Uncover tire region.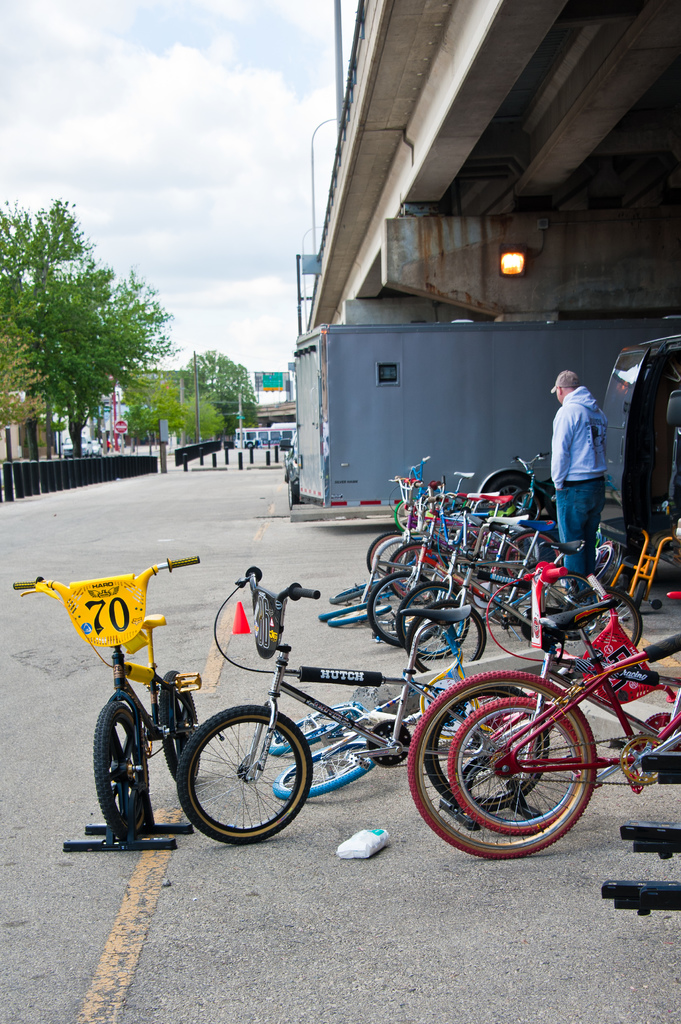
Uncovered: (left=501, top=528, right=563, bottom=577).
